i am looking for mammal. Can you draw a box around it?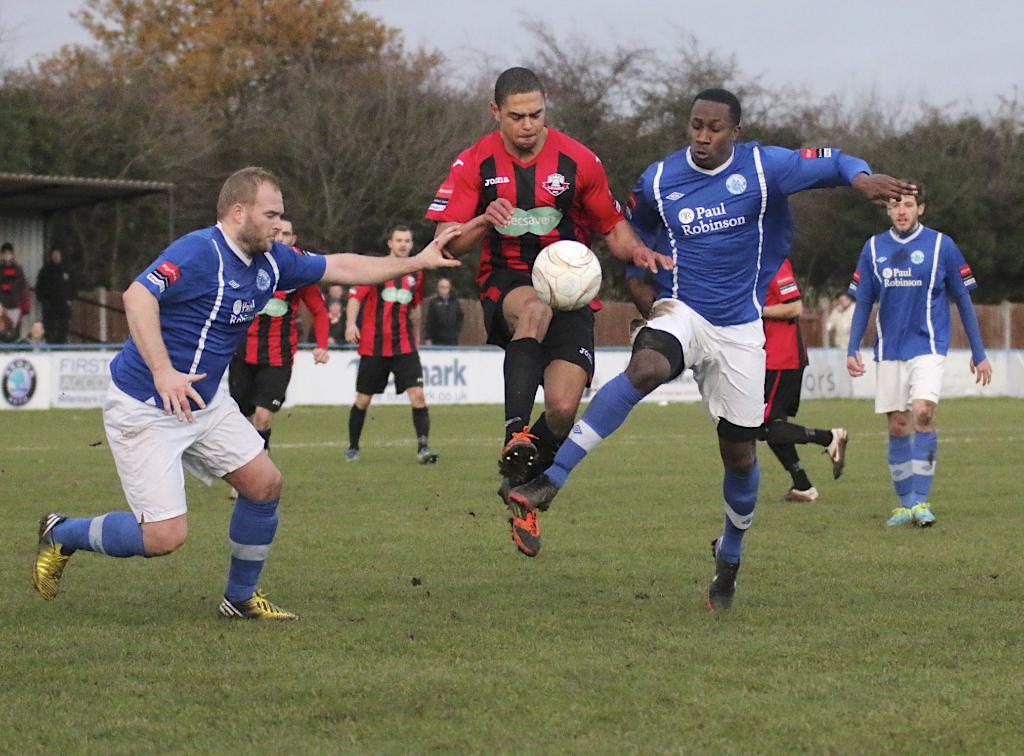
Sure, the bounding box is <box>845,152,965,577</box>.
